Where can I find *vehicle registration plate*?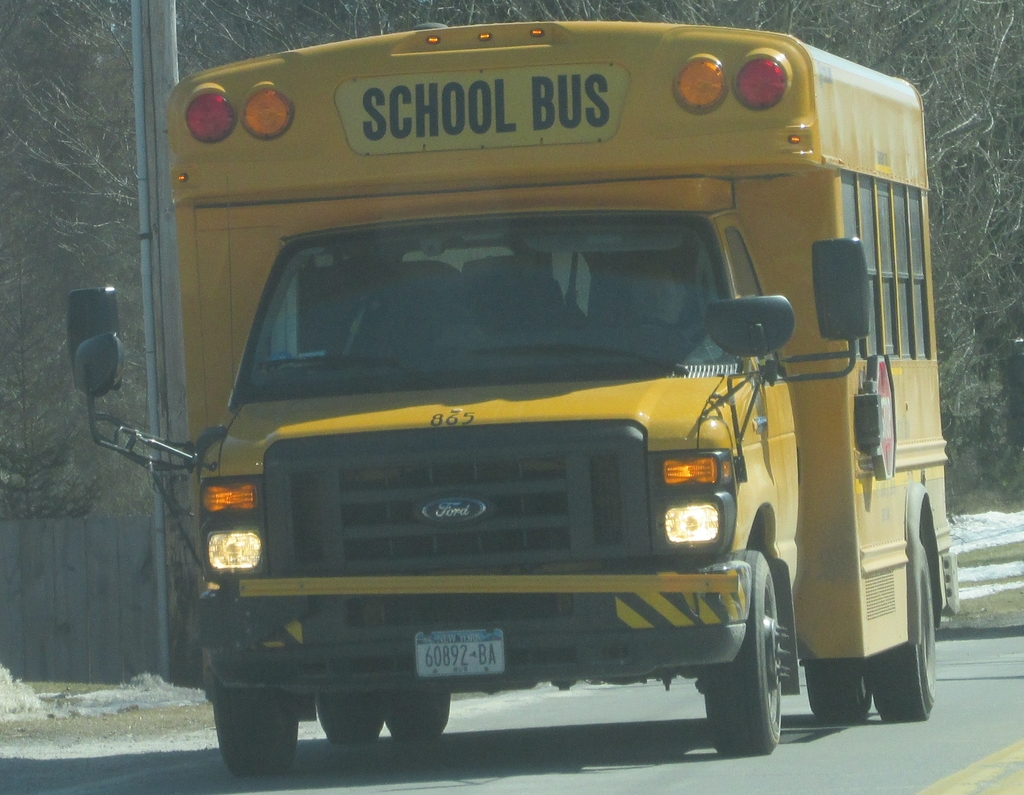
You can find it at (left=416, top=629, right=507, bottom=680).
